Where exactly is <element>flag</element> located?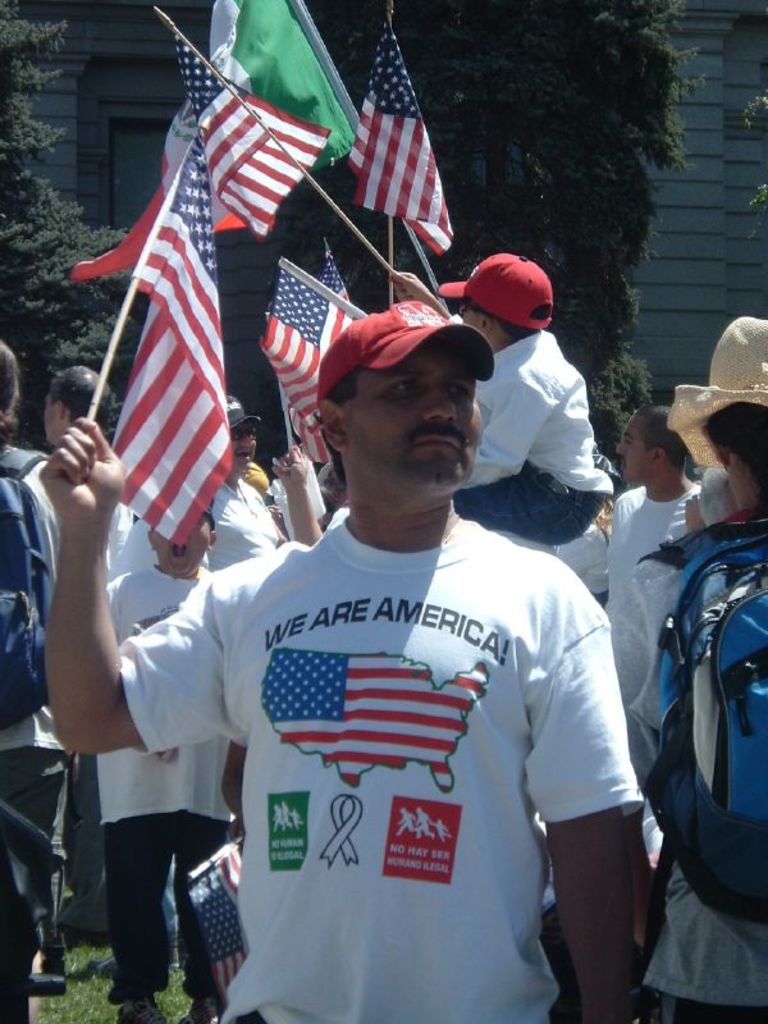
Its bounding box is [159,36,334,236].
